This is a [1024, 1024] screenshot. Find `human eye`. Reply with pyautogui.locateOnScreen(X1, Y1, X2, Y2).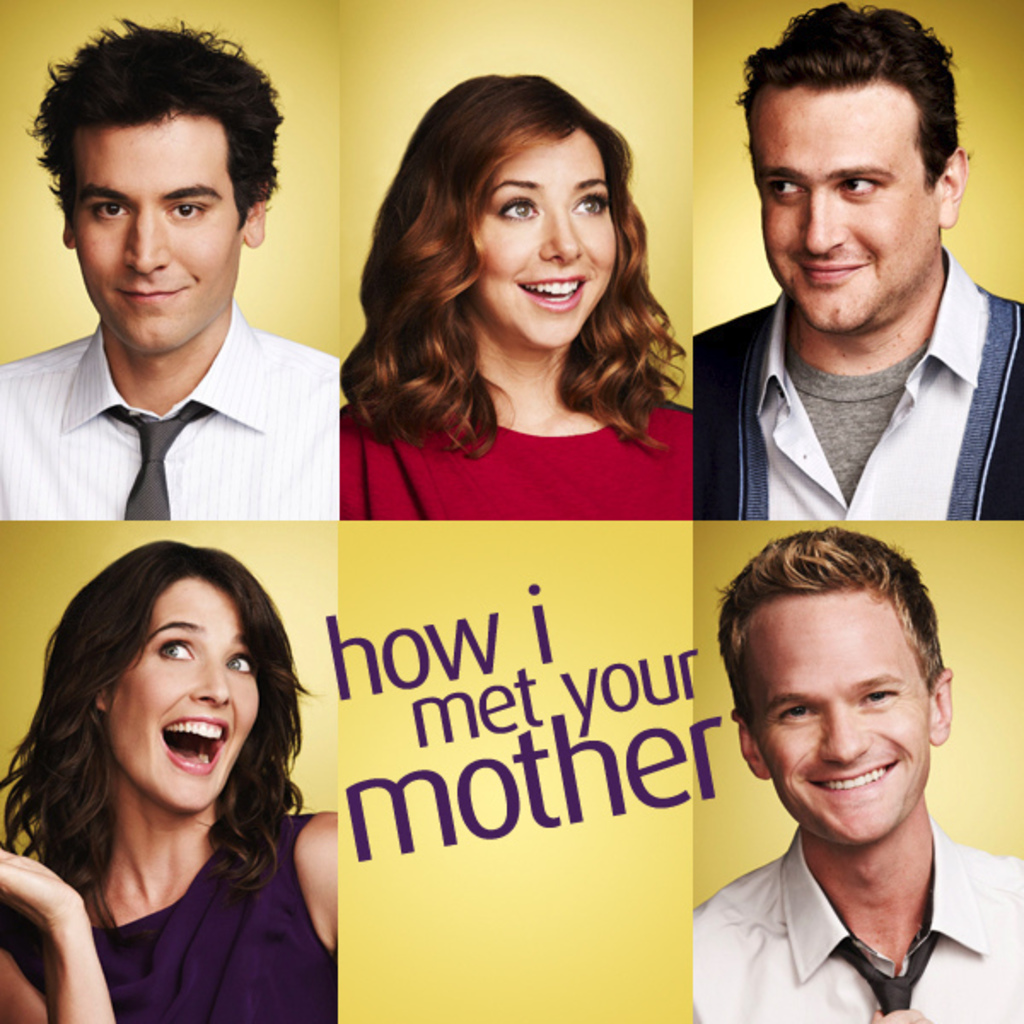
pyautogui.locateOnScreen(169, 196, 208, 229).
